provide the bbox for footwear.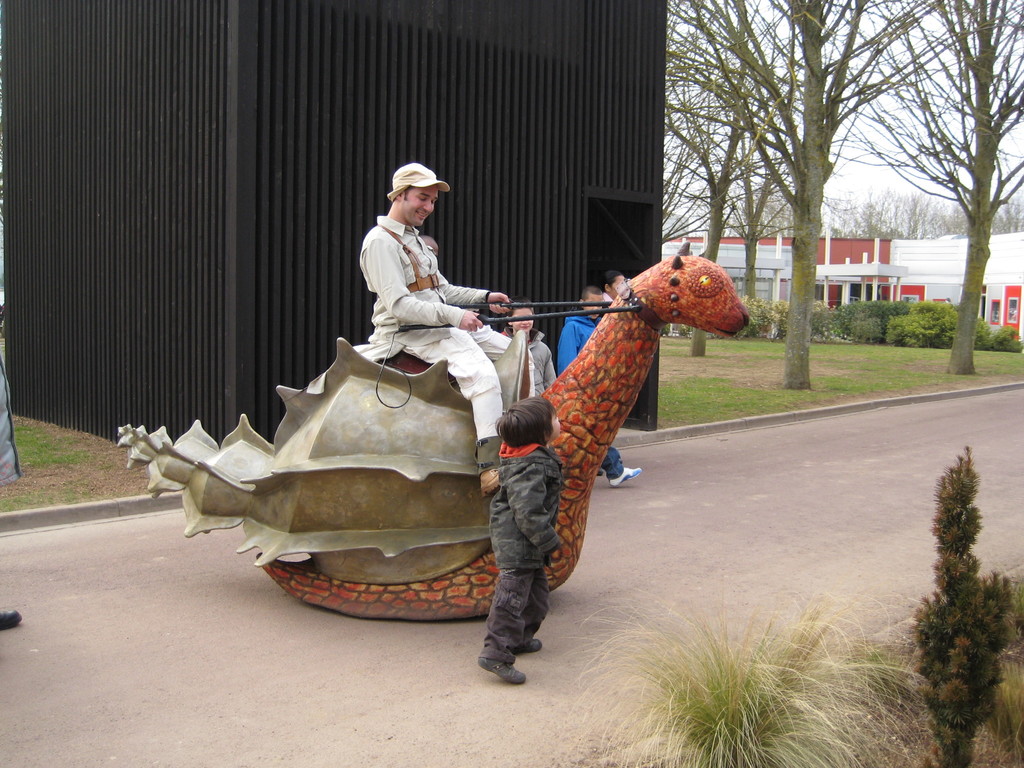
{"x1": 612, "y1": 468, "x2": 637, "y2": 490}.
